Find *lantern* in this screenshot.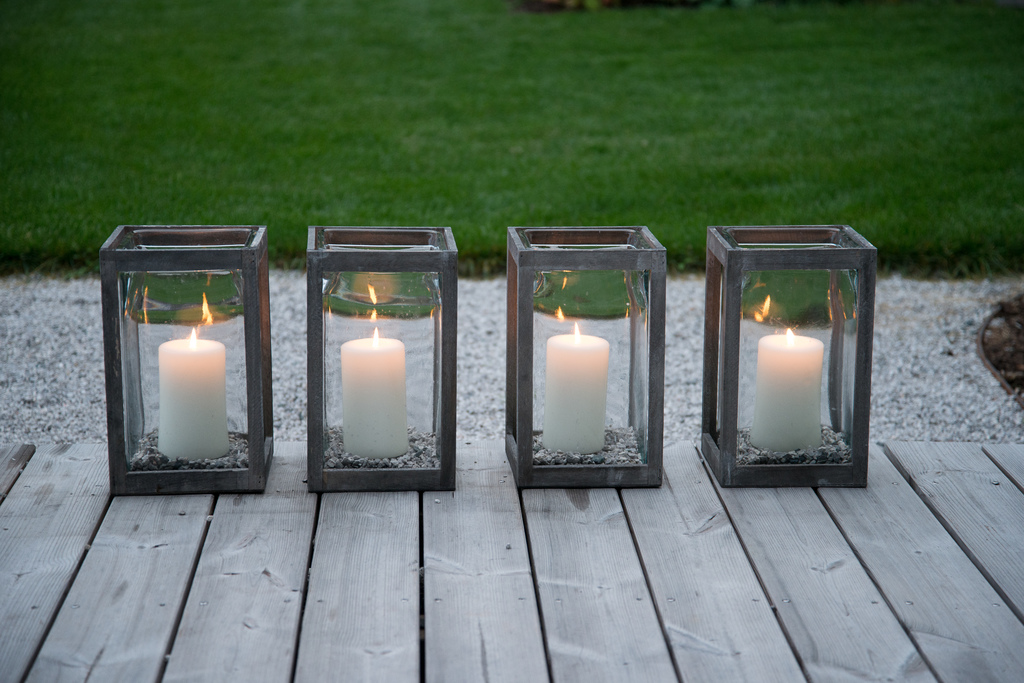
The bounding box for *lantern* is Rect(101, 222, 277, 494).
